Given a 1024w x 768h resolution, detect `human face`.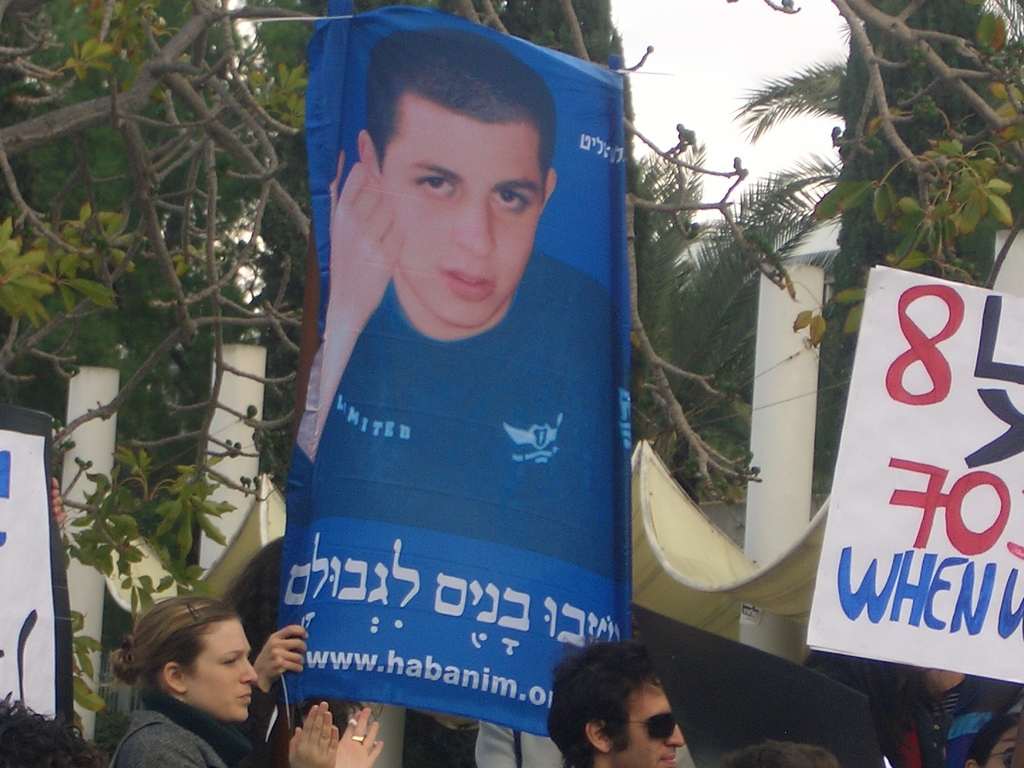
<bbox>181, 620, 255, 721</bbox>.
